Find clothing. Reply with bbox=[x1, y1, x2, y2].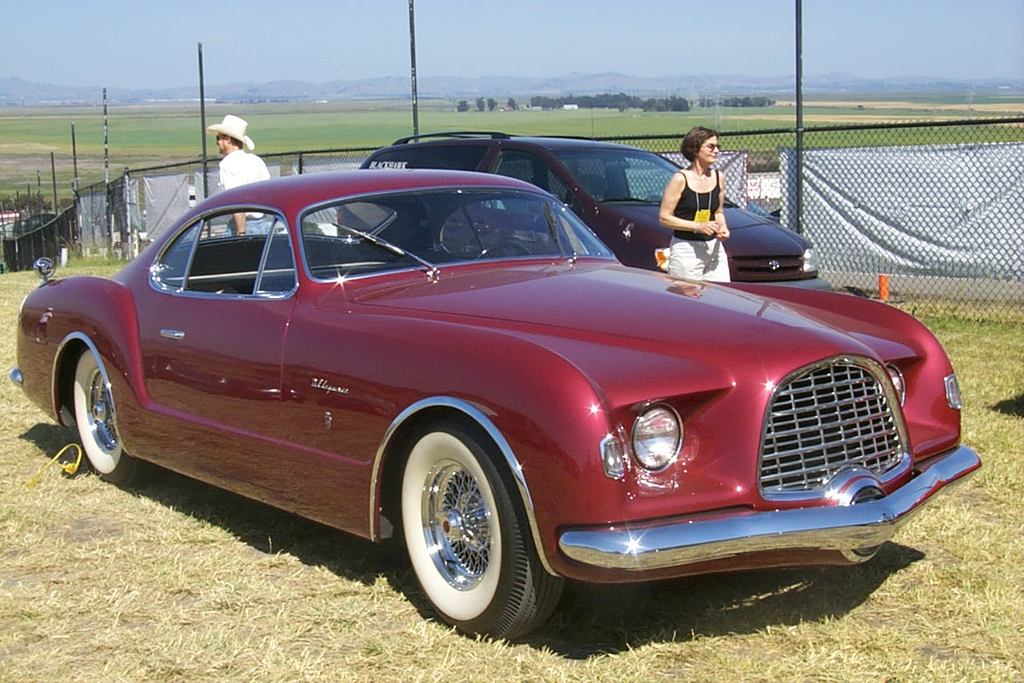
bbox=[665, 171, 730, 280].
